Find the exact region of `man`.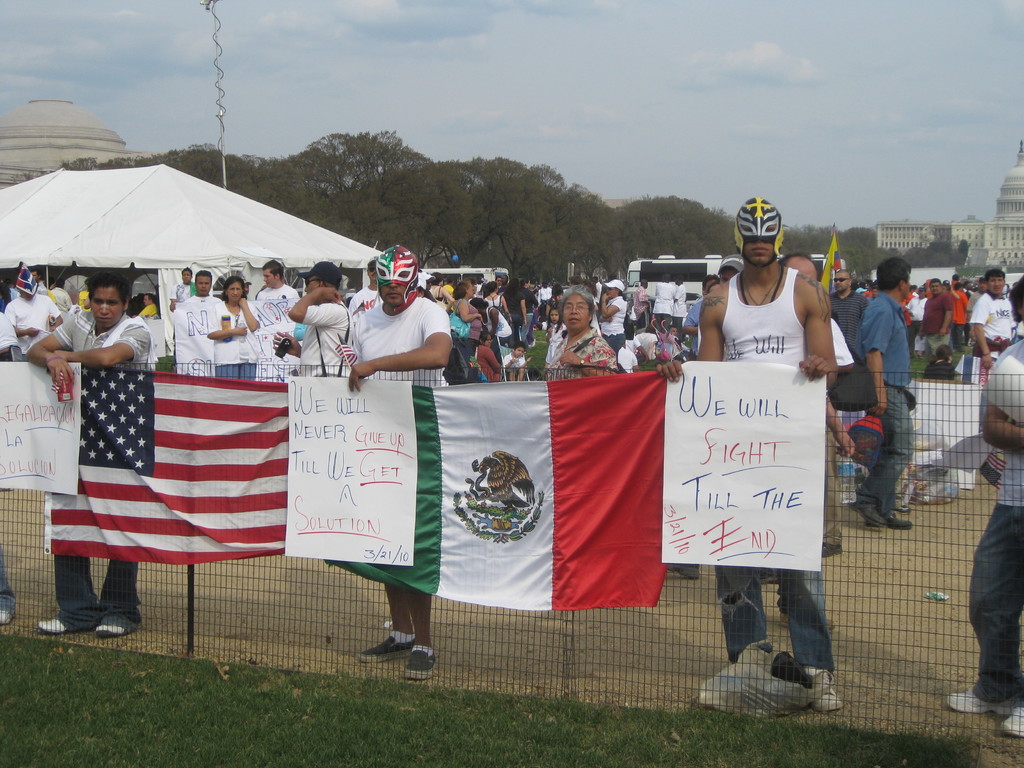
Exact region: <box>346,253,383,319</box>.
